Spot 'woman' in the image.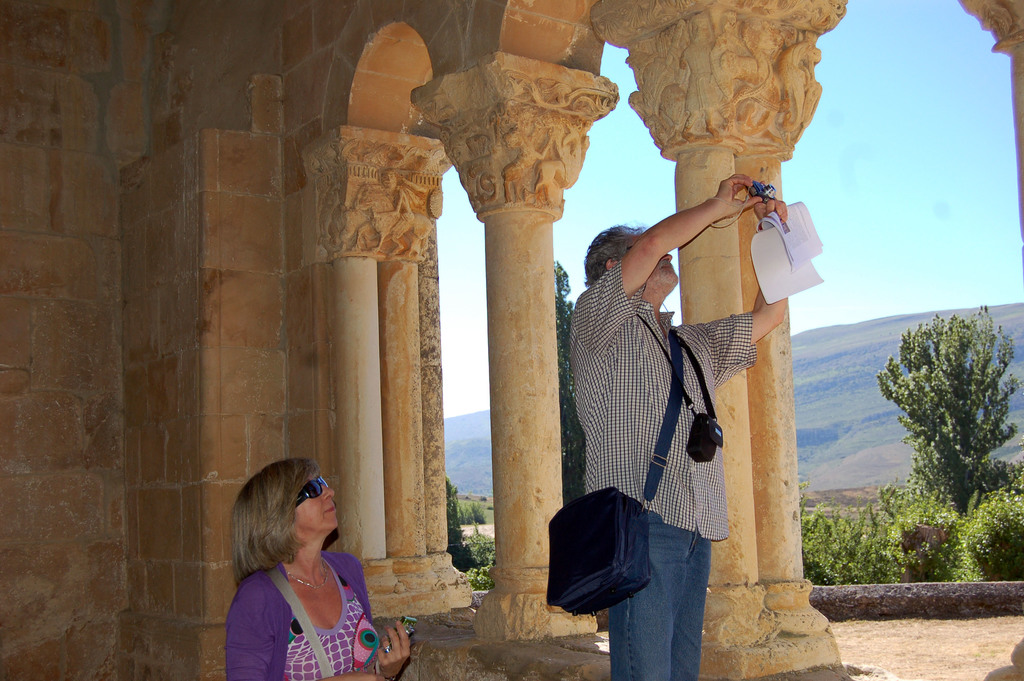
'woman' found at rect(219, 458, 419, 680).
